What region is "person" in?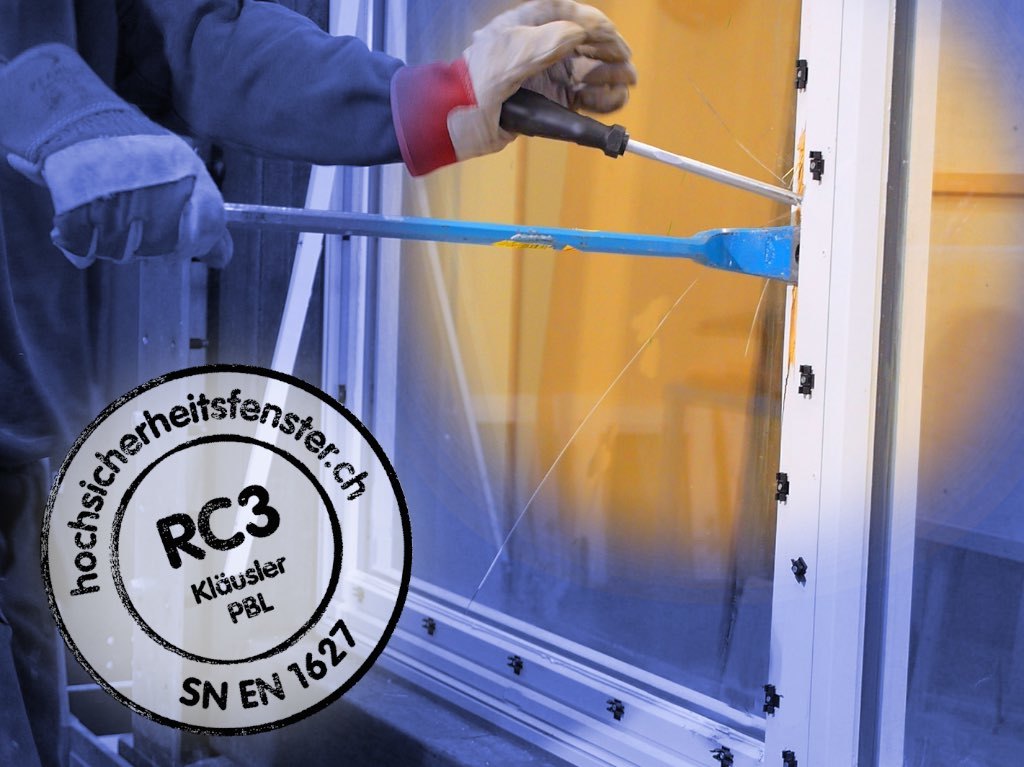
{"left": 0, "top": 0, "right": 641, "bottom": 766}.
